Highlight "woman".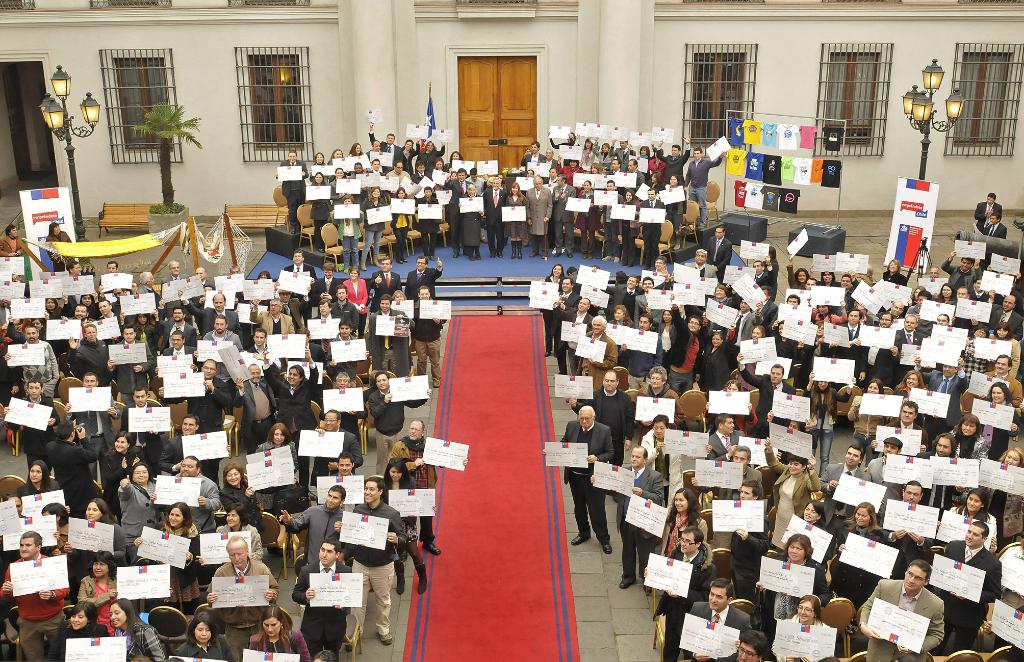
Highlighted region: <box>785,255,819,292</box>.
